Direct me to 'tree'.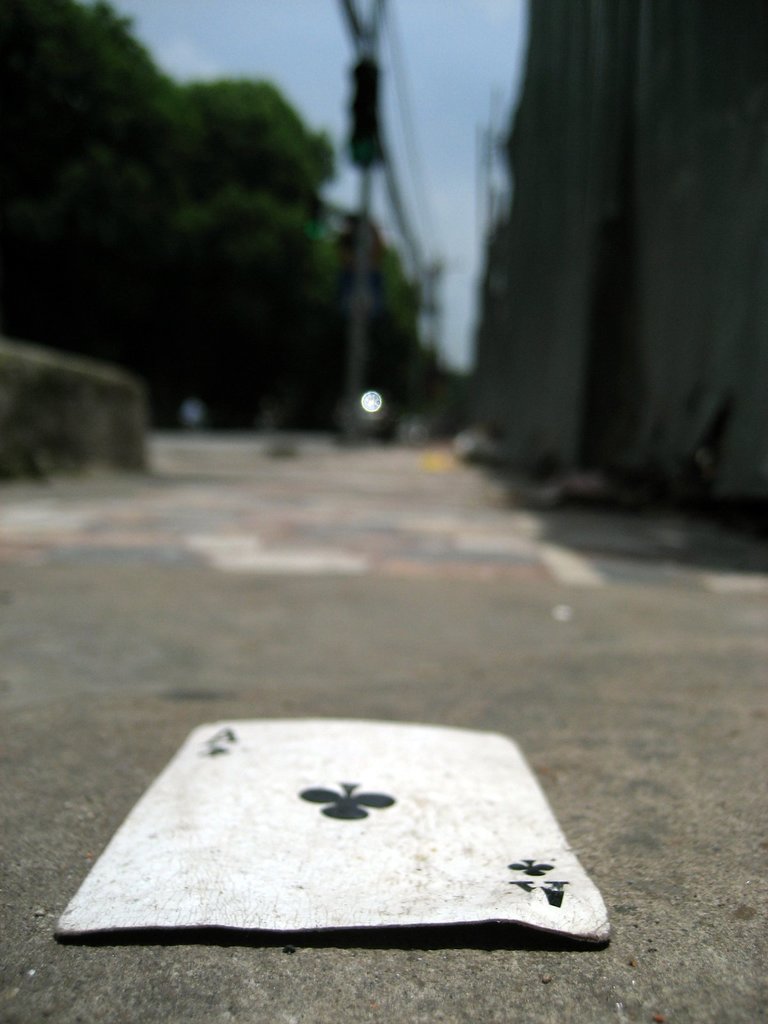
Direction: (x1=0, y1=0, x2=225, y2=372).
